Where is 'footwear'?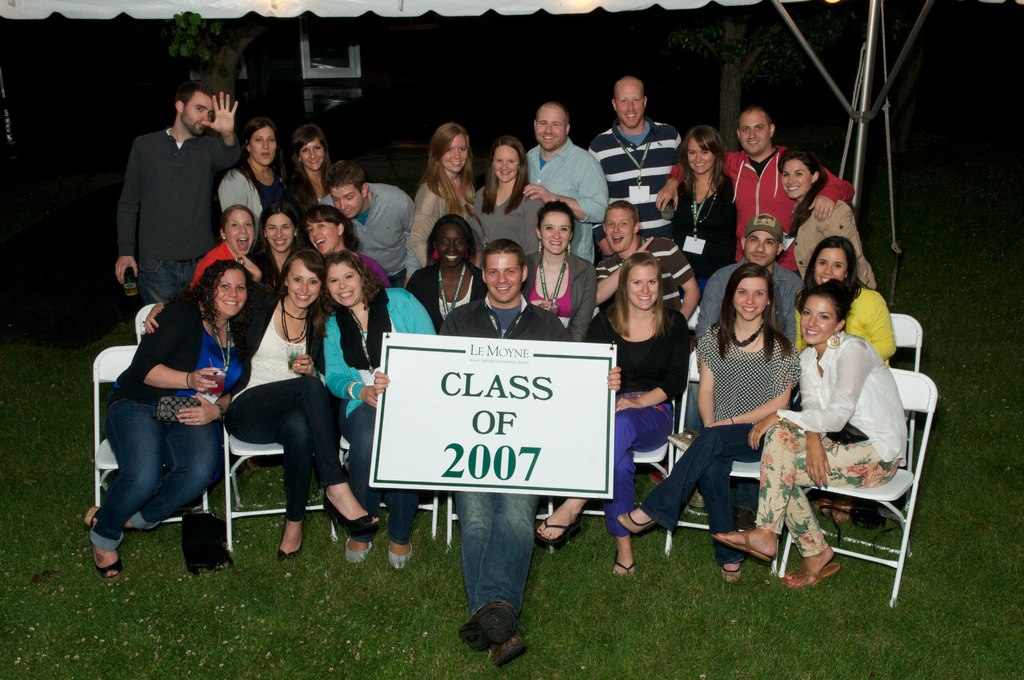
bbox=(318, 498, 380, 529).
